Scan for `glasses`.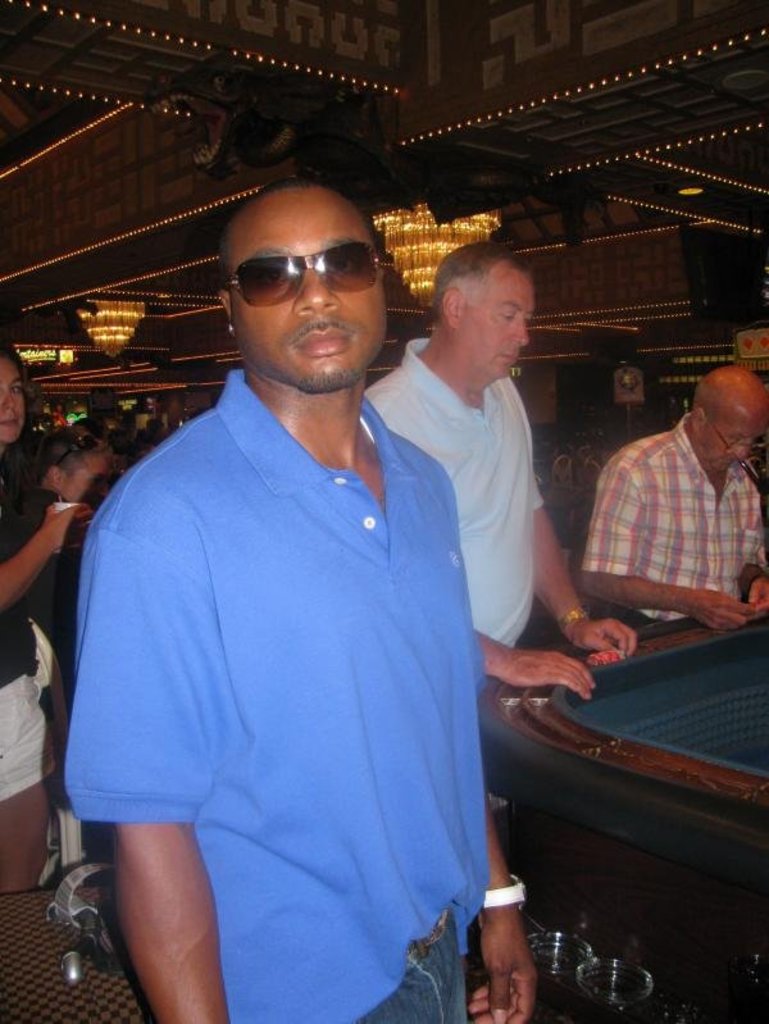
Scan result: <bbox>229, 246, 392, 311</bbox>.
